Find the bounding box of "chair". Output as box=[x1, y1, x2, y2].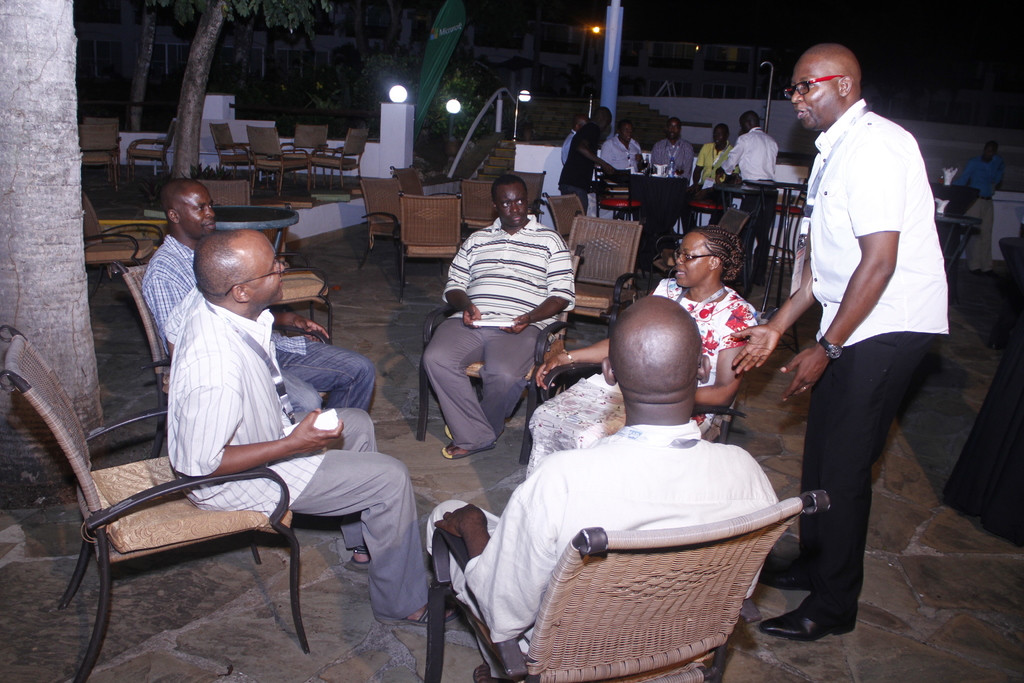
box=[461, 178, 499, 229].
